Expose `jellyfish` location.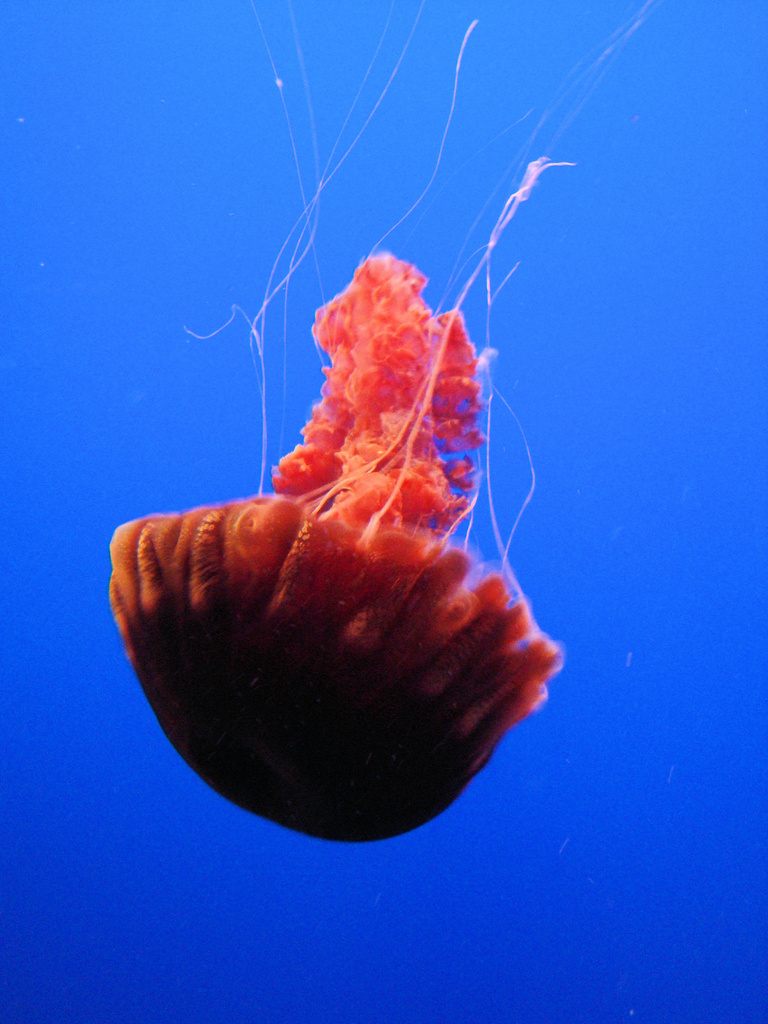
Exposed at 105/0/659/840.
